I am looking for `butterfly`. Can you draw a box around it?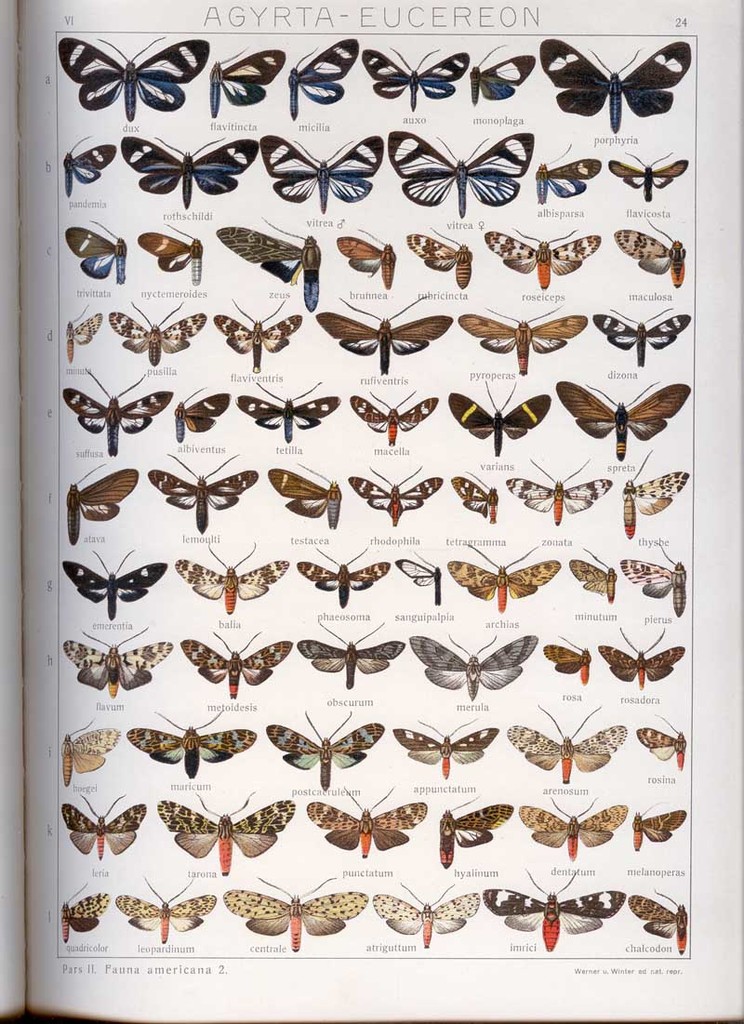
Sure, the bounding box is x1=359 y1=47 x2=467 y2=113.
